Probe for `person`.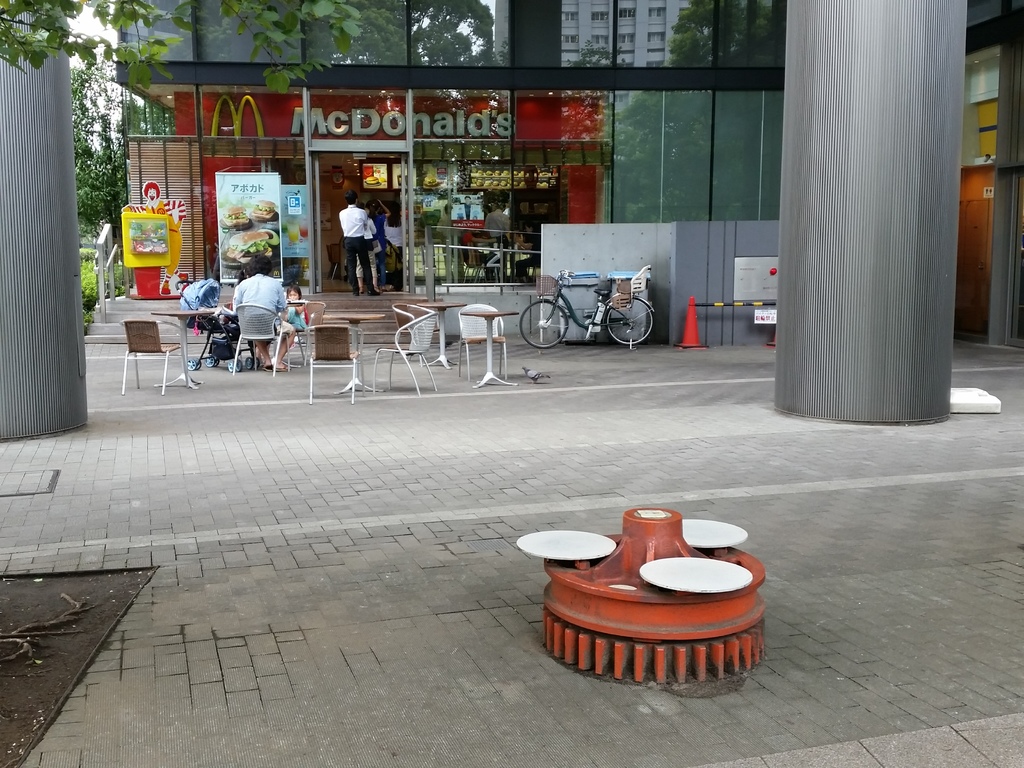
Probe result: <box>232,252,292,366</box>.
